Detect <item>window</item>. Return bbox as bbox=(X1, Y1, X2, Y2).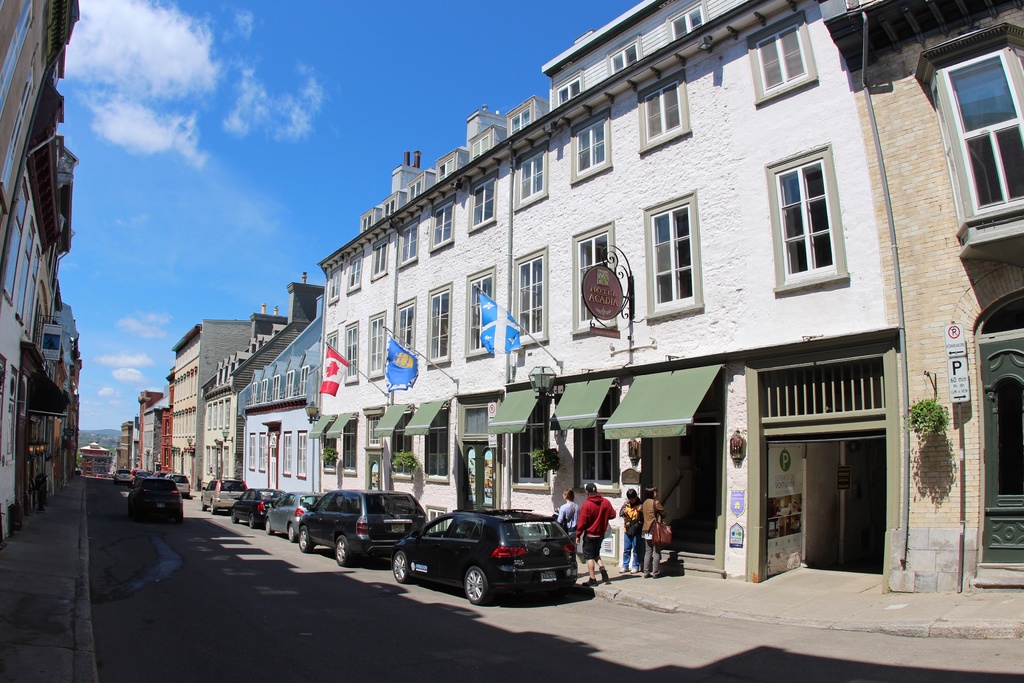
bbox=(767, 131, 858, 292).
